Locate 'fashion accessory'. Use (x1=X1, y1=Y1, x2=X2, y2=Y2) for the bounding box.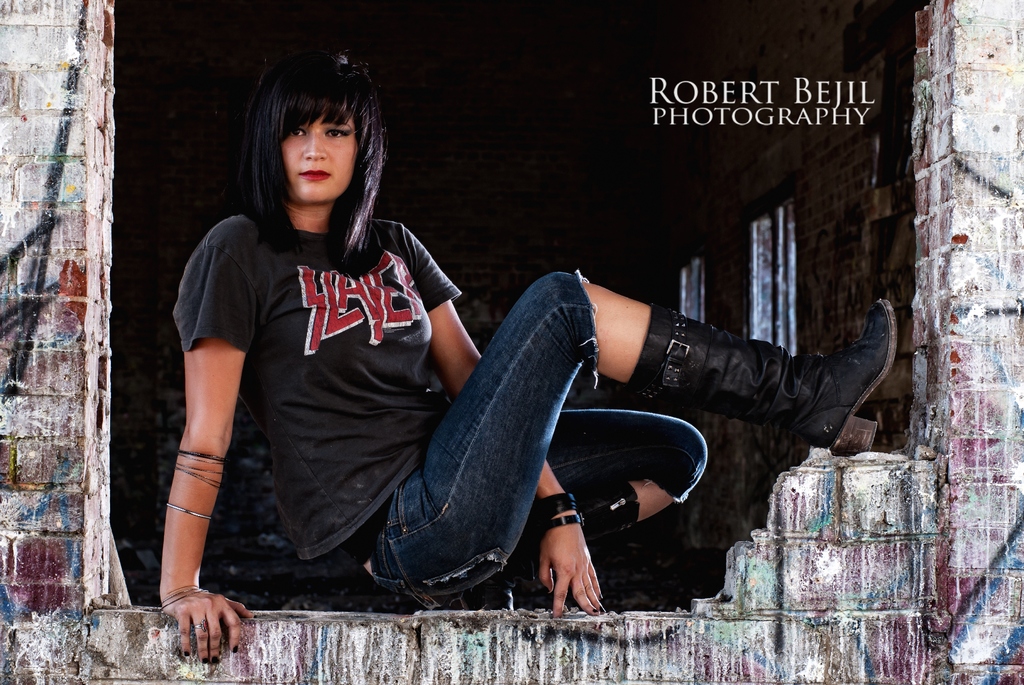
(x1=528, y1=492, x2=587, y2=537).
